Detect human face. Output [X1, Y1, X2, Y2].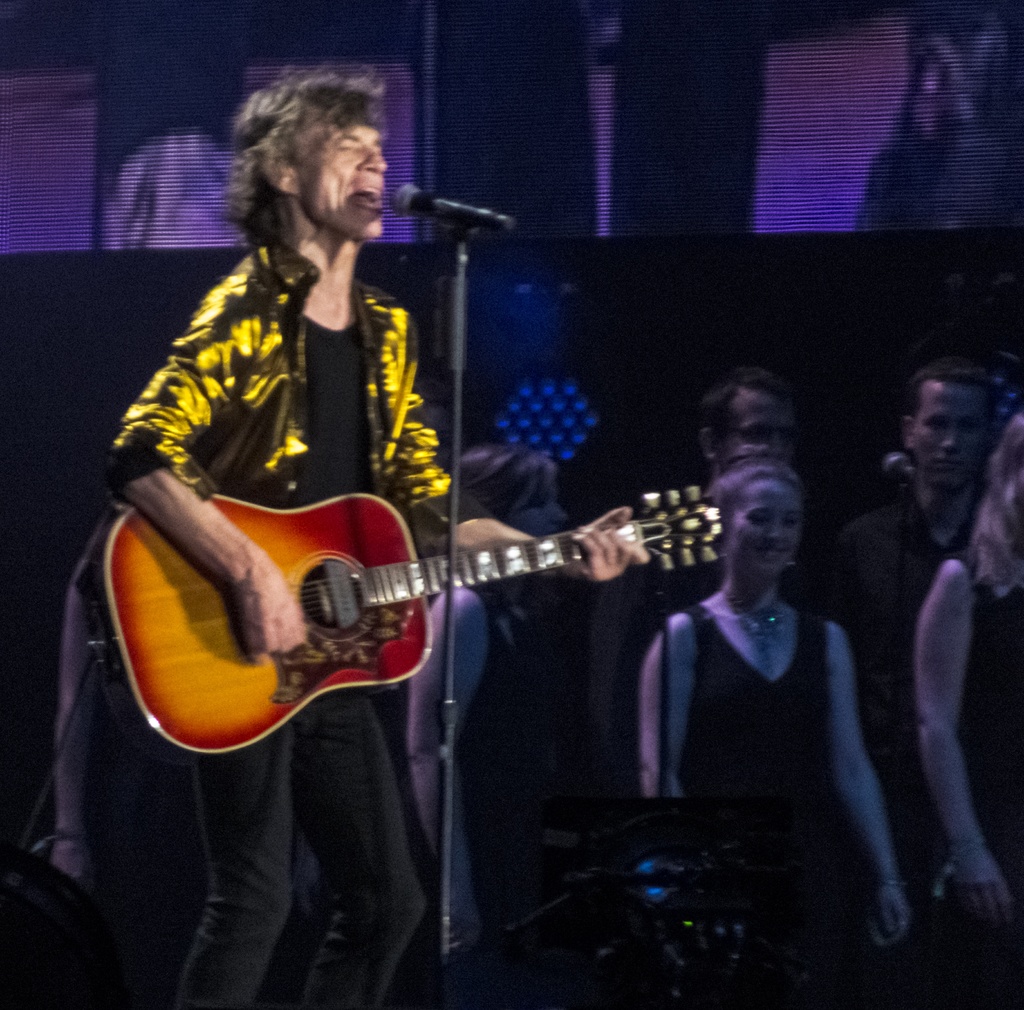
[294, 111, 385, 243].
